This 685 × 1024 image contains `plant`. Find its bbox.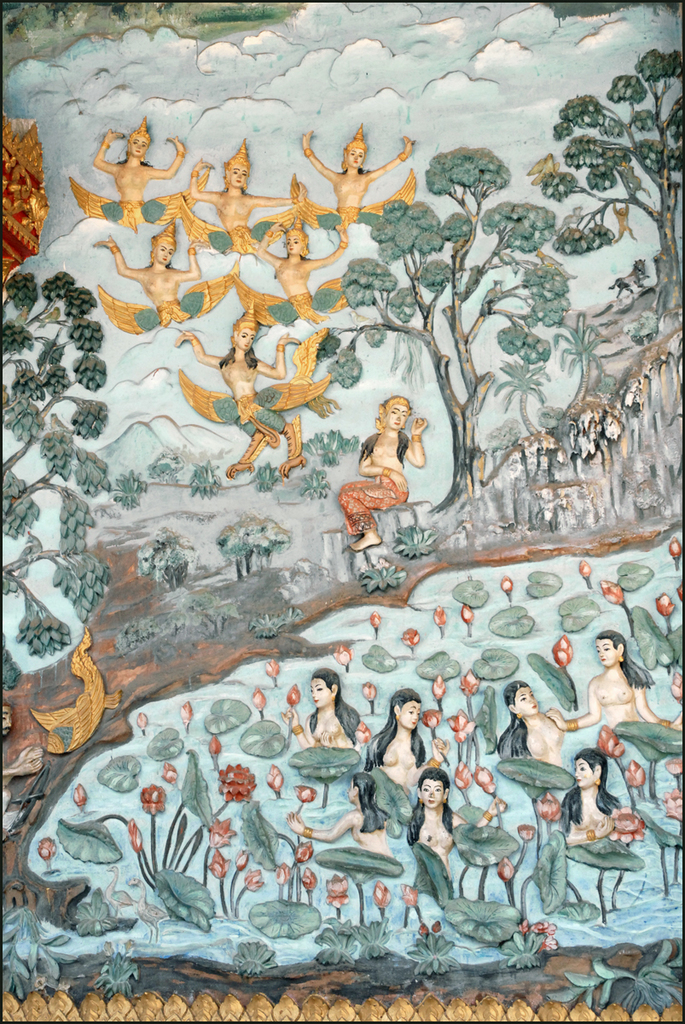
Rect(92, 951, 138, 1004).
